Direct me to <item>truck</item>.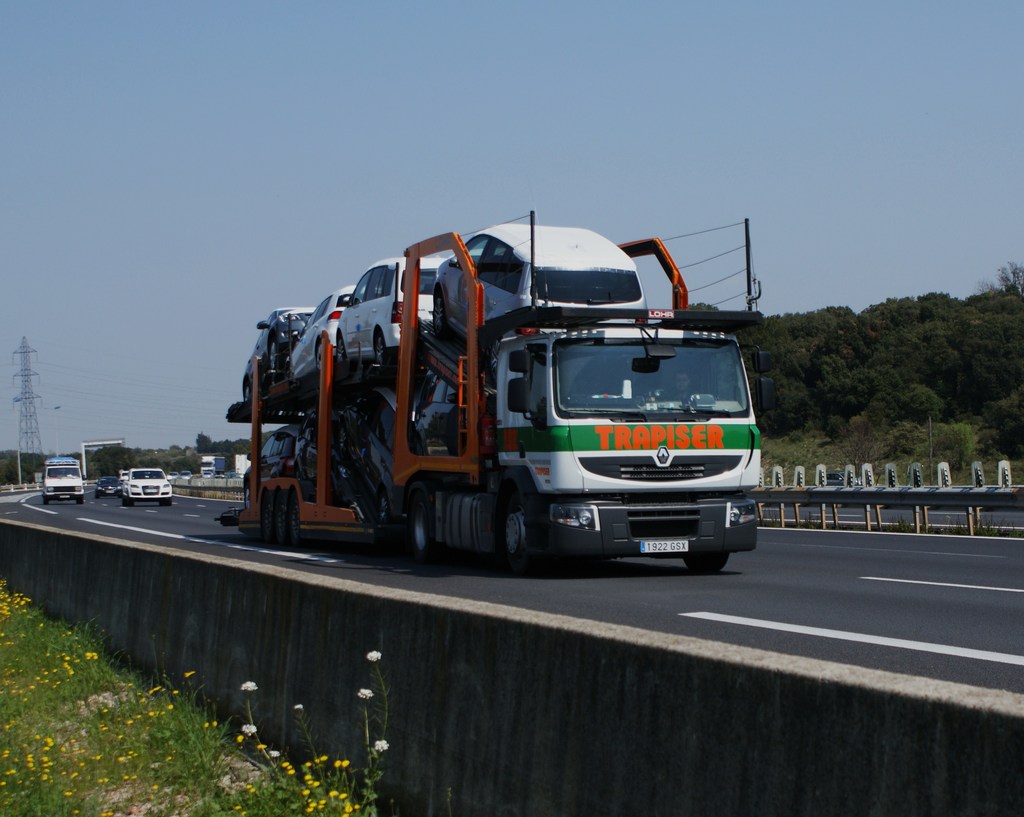
Direction: [left=225, top=233, right=783, bottom=579].
